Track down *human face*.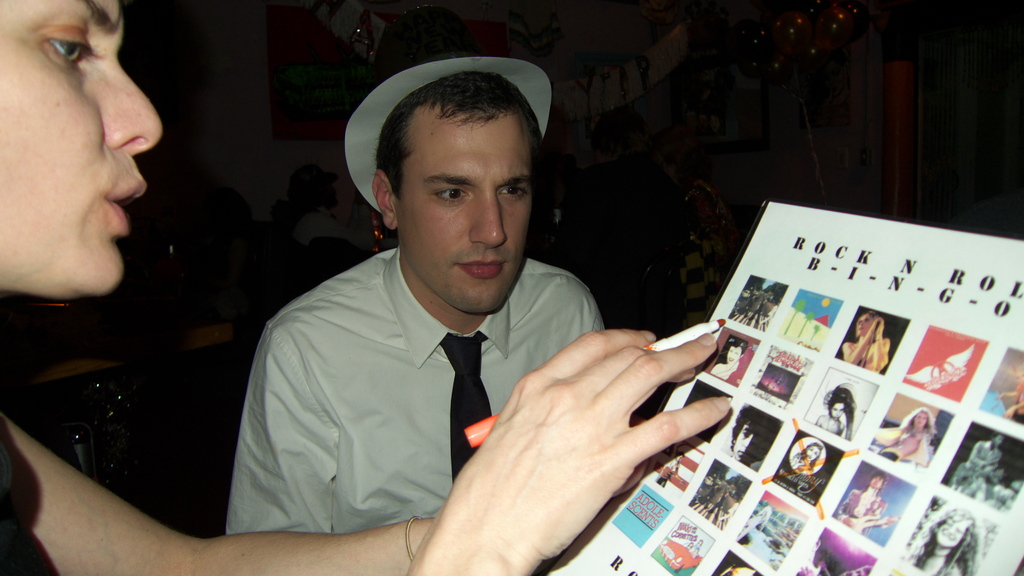
Tracked to bbox(397, 105, 532, 314).
